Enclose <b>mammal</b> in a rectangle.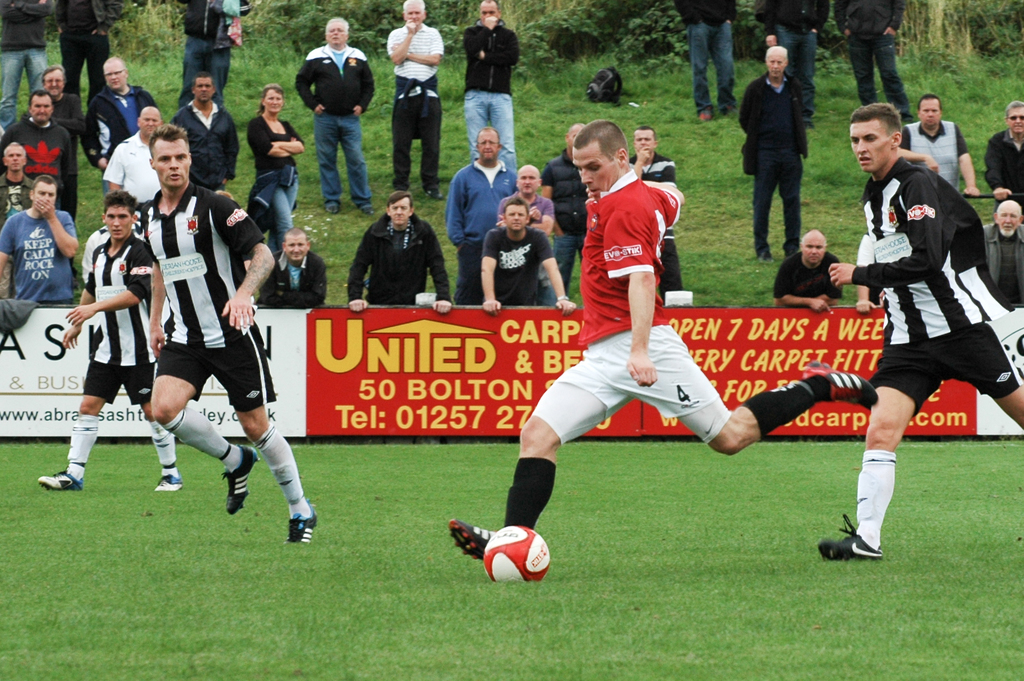
x1=465, y1=0, x2=524, y2=176.
